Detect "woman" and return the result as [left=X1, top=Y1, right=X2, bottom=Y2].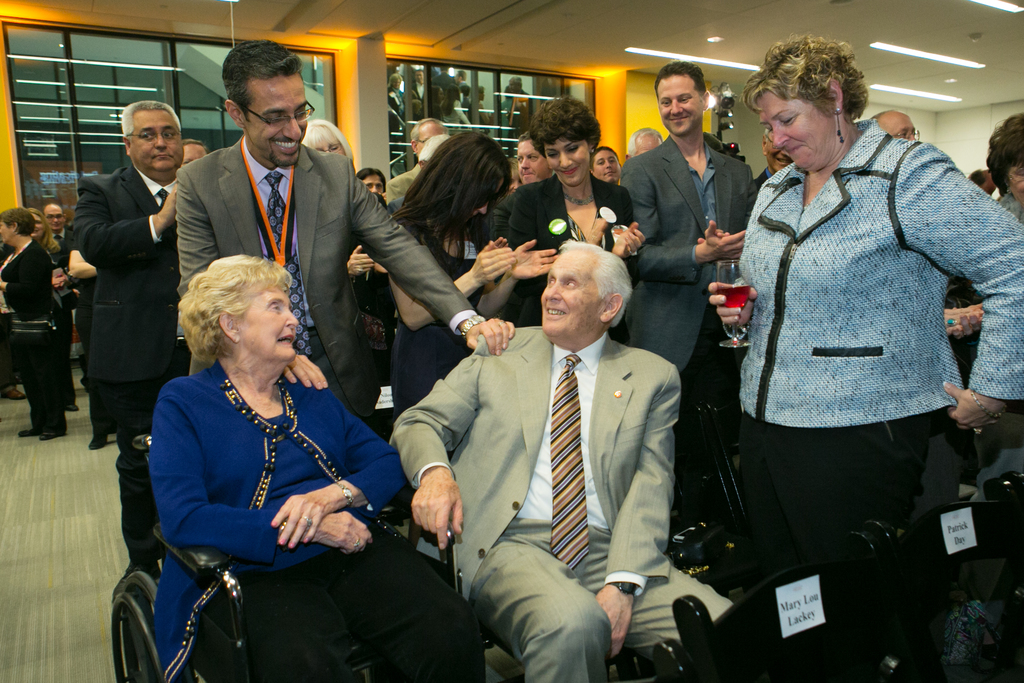
[left=134, top=246, right=491, bottom=682].
